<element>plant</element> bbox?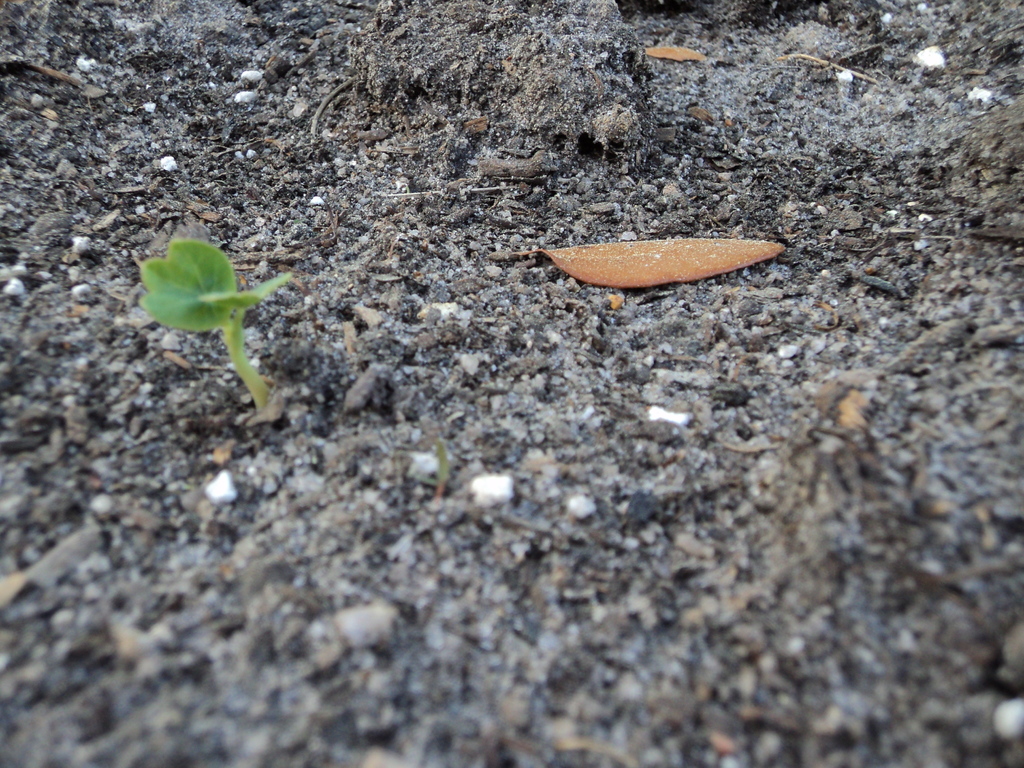
pyautogui.locateOnScreen(128, 230, 301, 410)
